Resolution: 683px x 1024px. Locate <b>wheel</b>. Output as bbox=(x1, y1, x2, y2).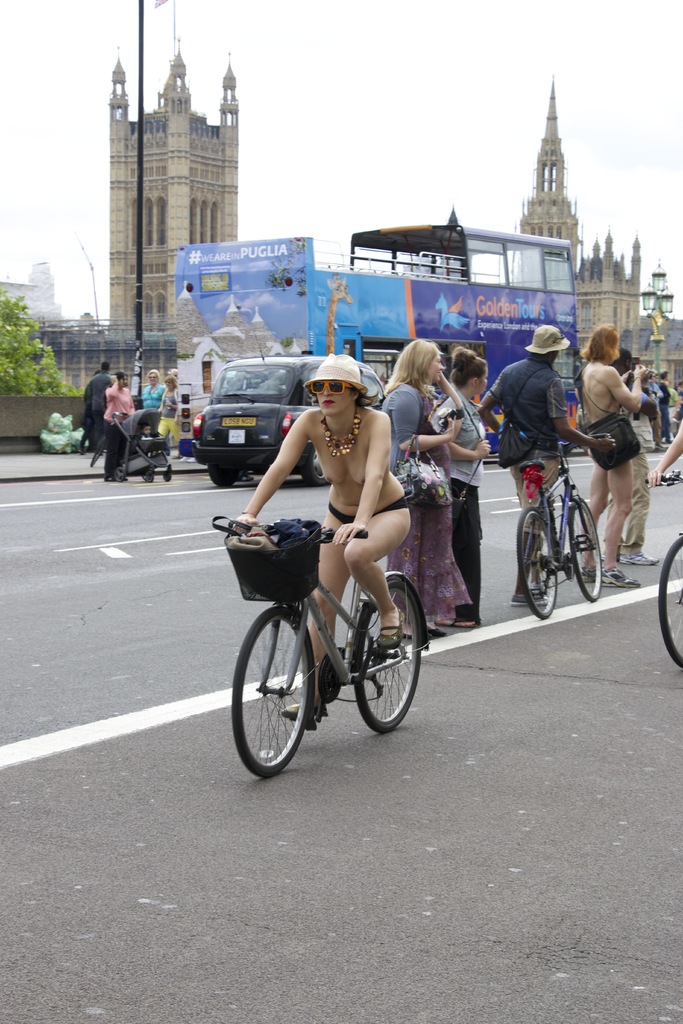
bbox=(237, 608, 323, 780).
